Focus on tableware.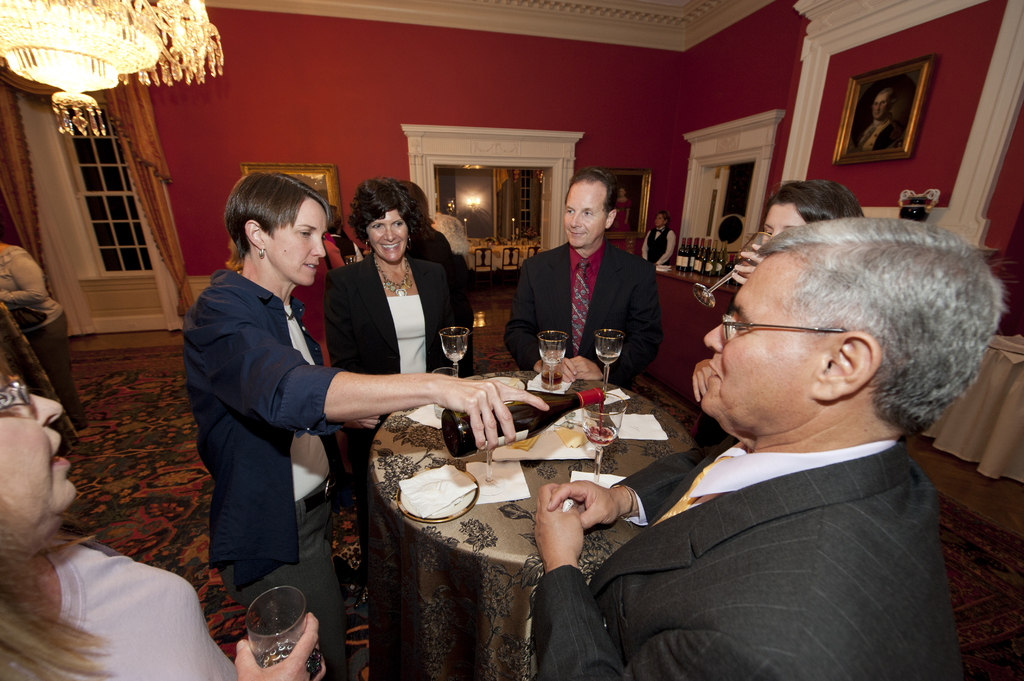
Focused at <region>593, 326, 624, 396</region>.
